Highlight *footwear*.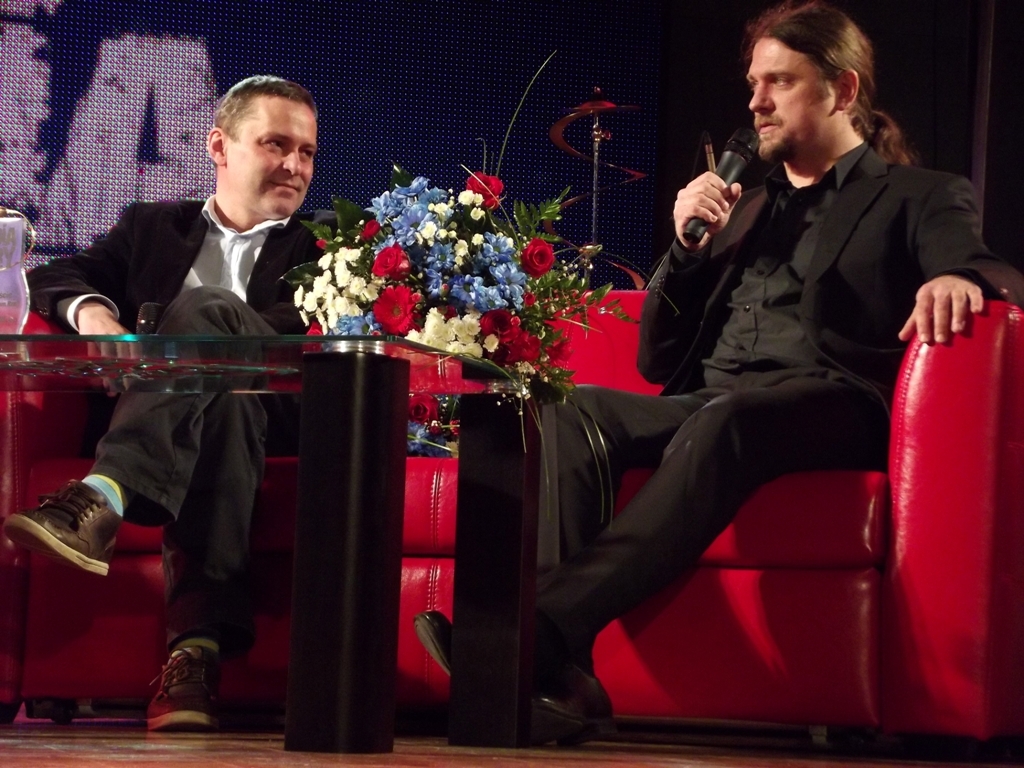
Highlighted region: BBox(416, 605, 451, 675).
